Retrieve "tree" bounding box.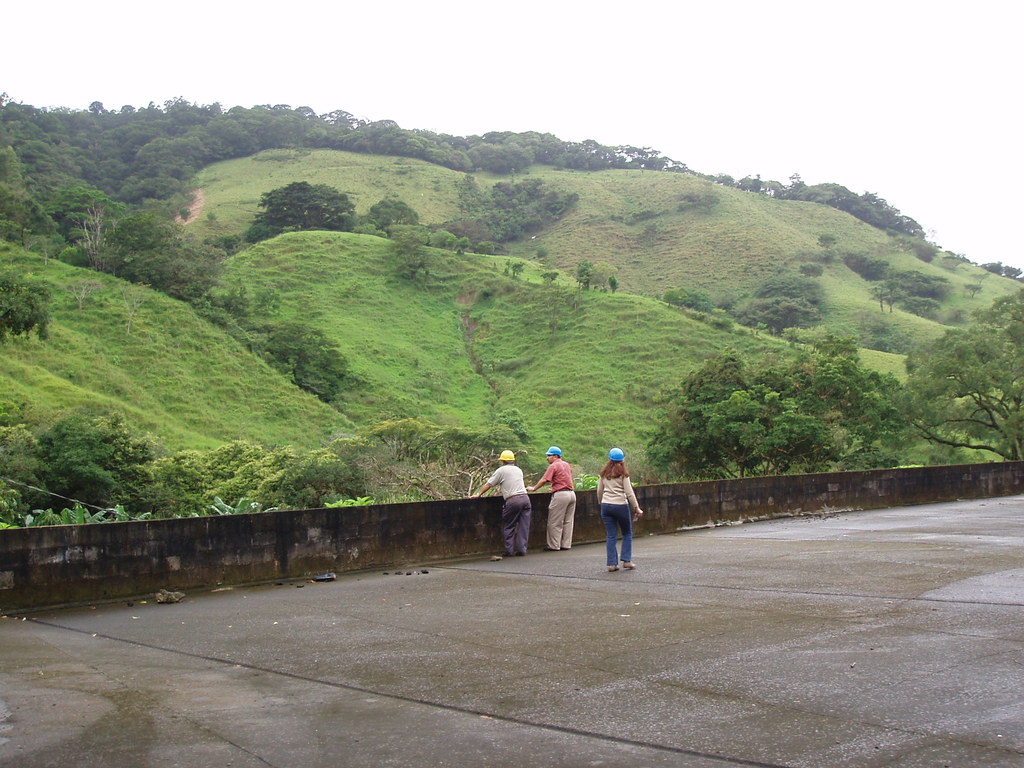
Bounding box: x1=647, y1=332, x2=908, y2=482.
